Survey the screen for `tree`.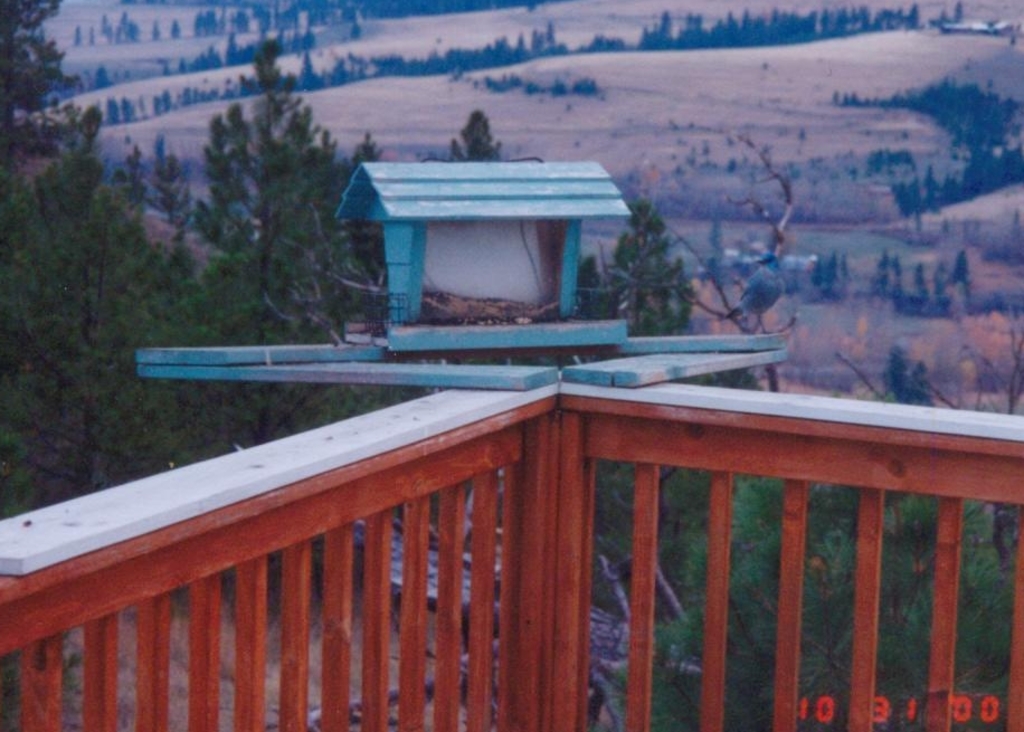
Survey found: (18, 112, 162, 466).
